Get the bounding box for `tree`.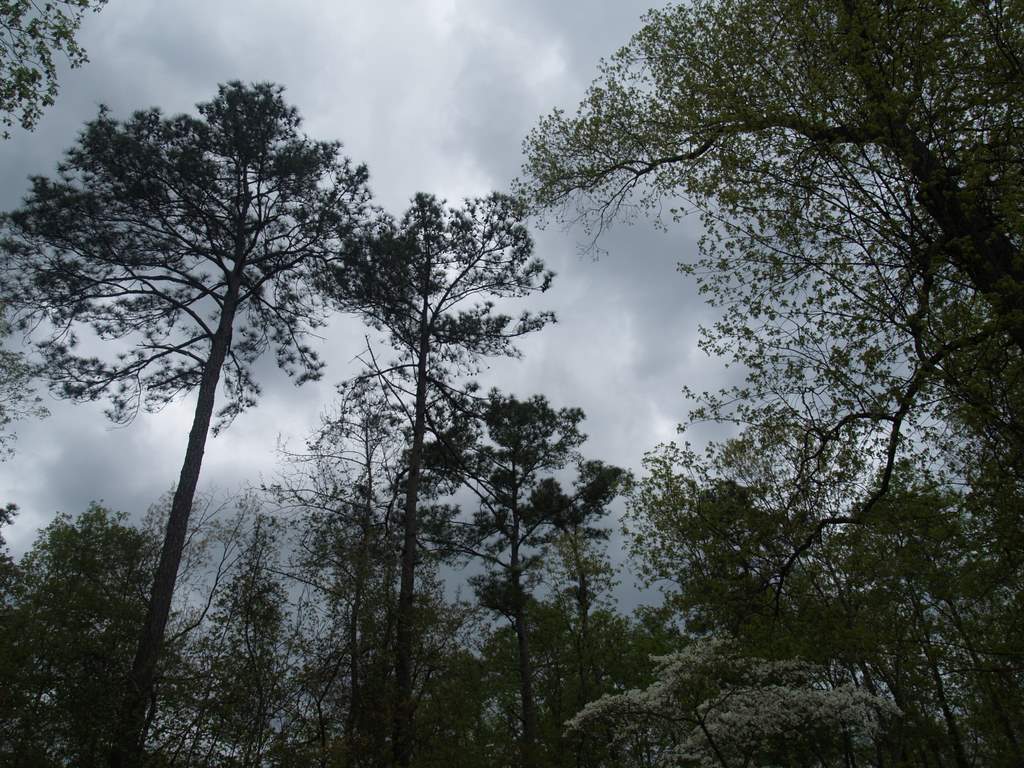
<box>281,352,498,767</box>.
